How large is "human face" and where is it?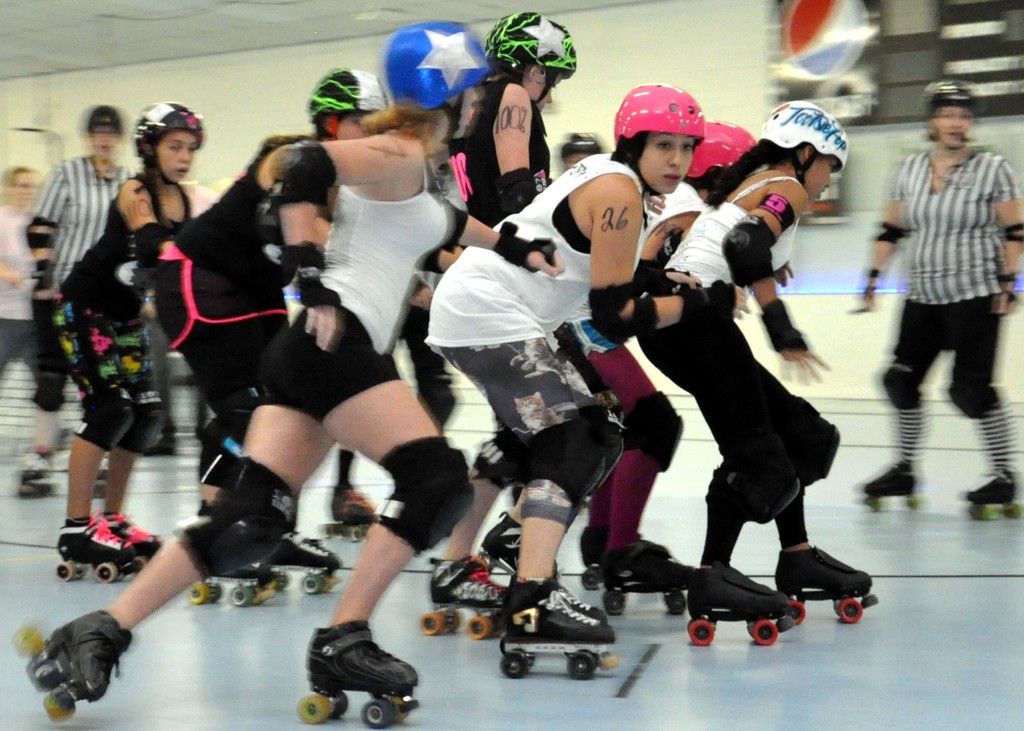
Bounding box: [90,127,116,161].
